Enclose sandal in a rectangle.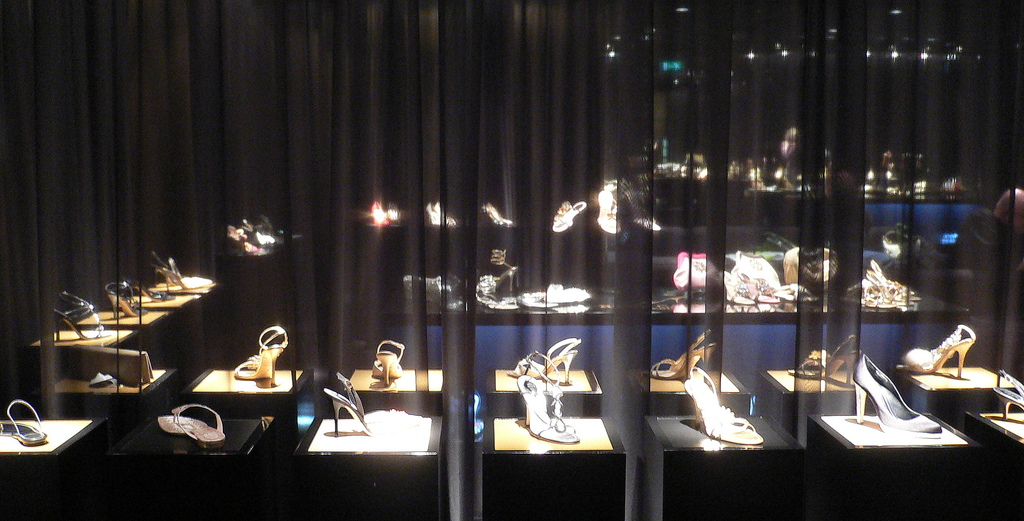
125/279/175/302.
